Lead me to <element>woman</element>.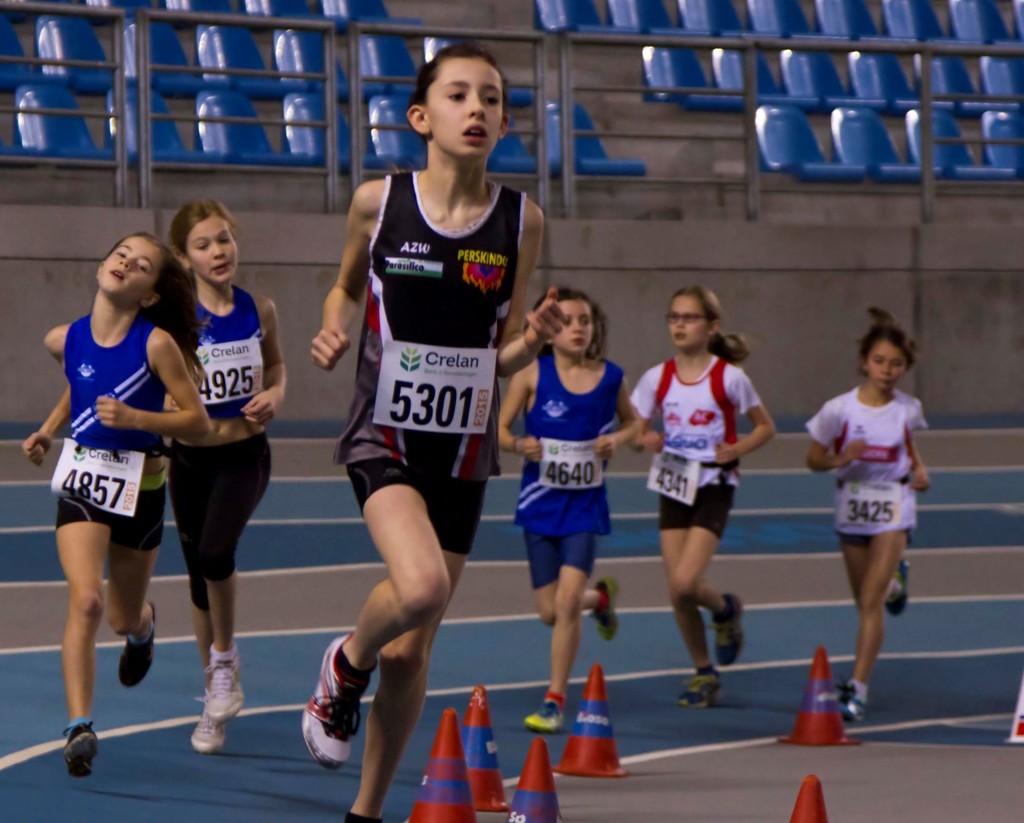
Lead to 24,230,209,781.
